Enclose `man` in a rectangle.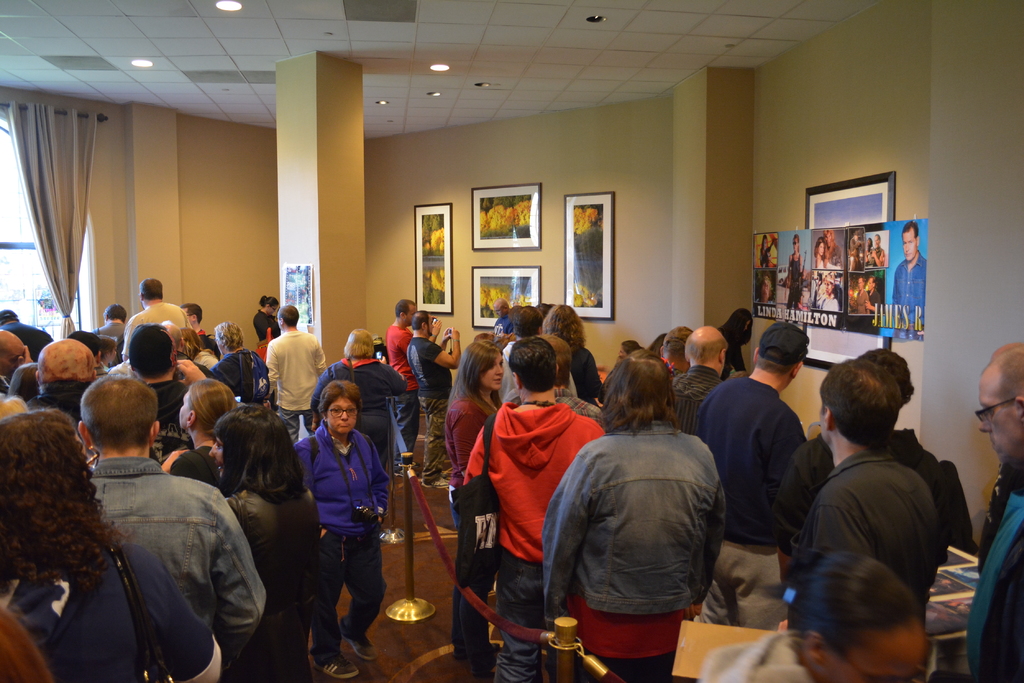
<bbox>796, 356, 964, 627</bbox>.
